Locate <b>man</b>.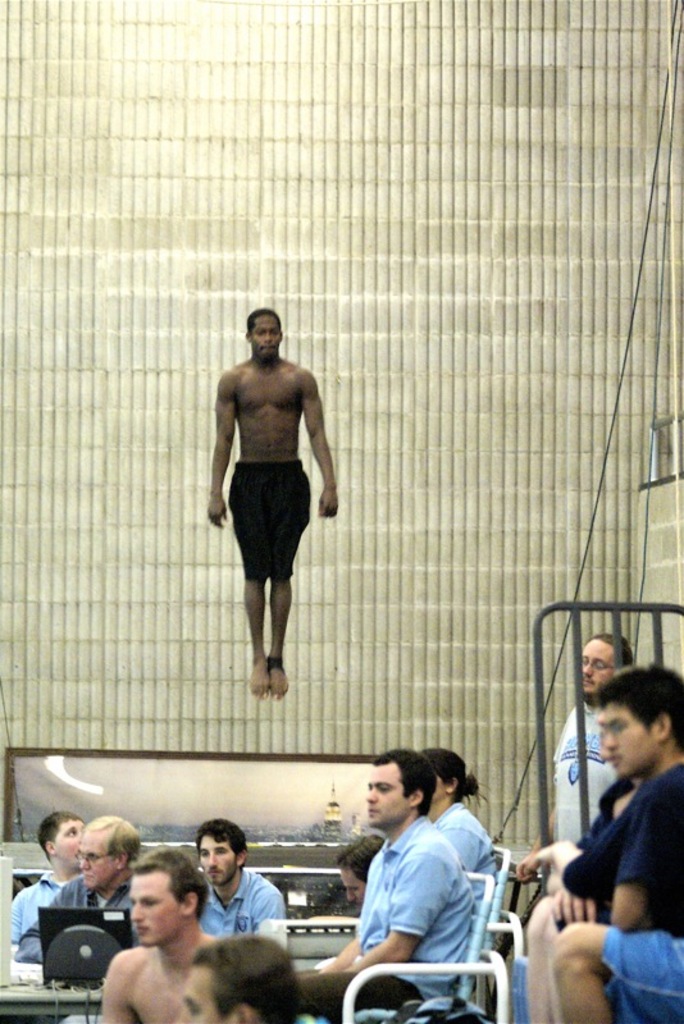
Bounding box: Rect(179, 934, 302, 1023).
